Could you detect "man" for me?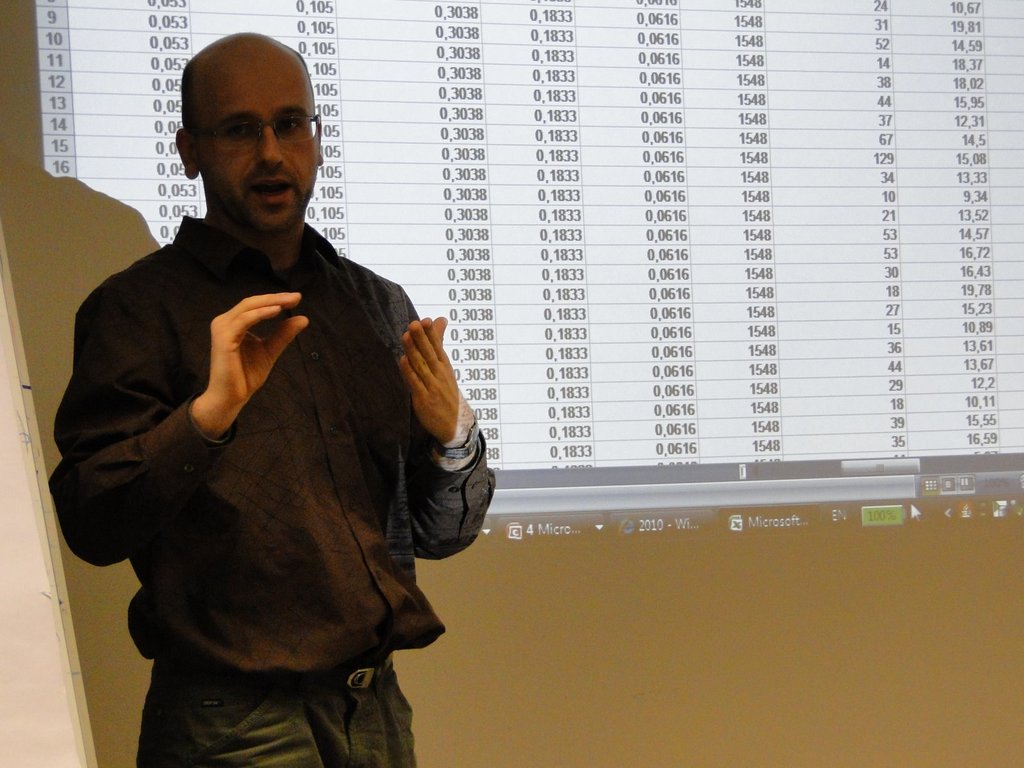
Detection result: 65, 67, 483, 767.
